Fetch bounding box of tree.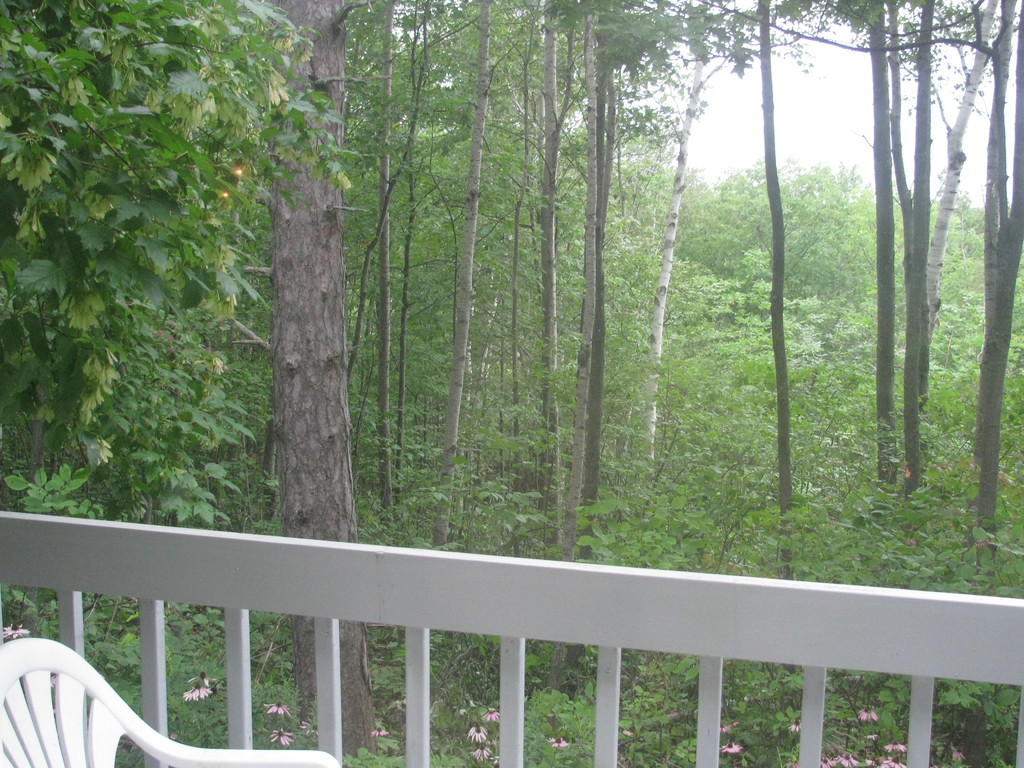
Bbox: [x1=226, y1=0, x2=382, y2=759].
